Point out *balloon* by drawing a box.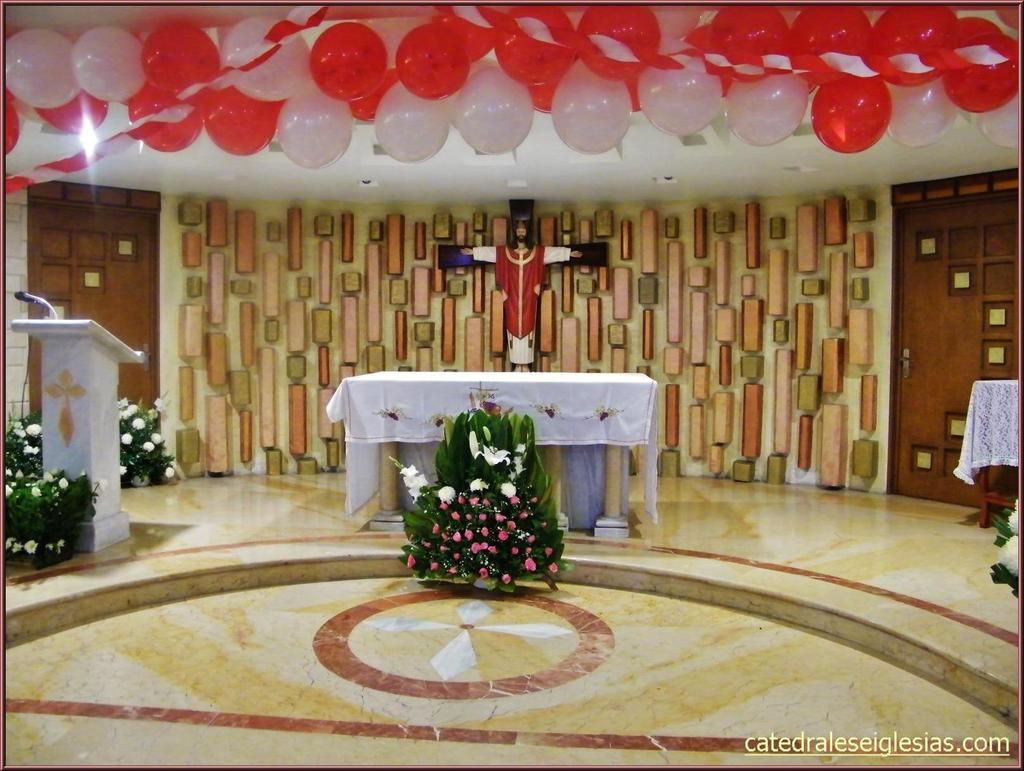
x1=790 y1=5 x2=875 y2=53.
